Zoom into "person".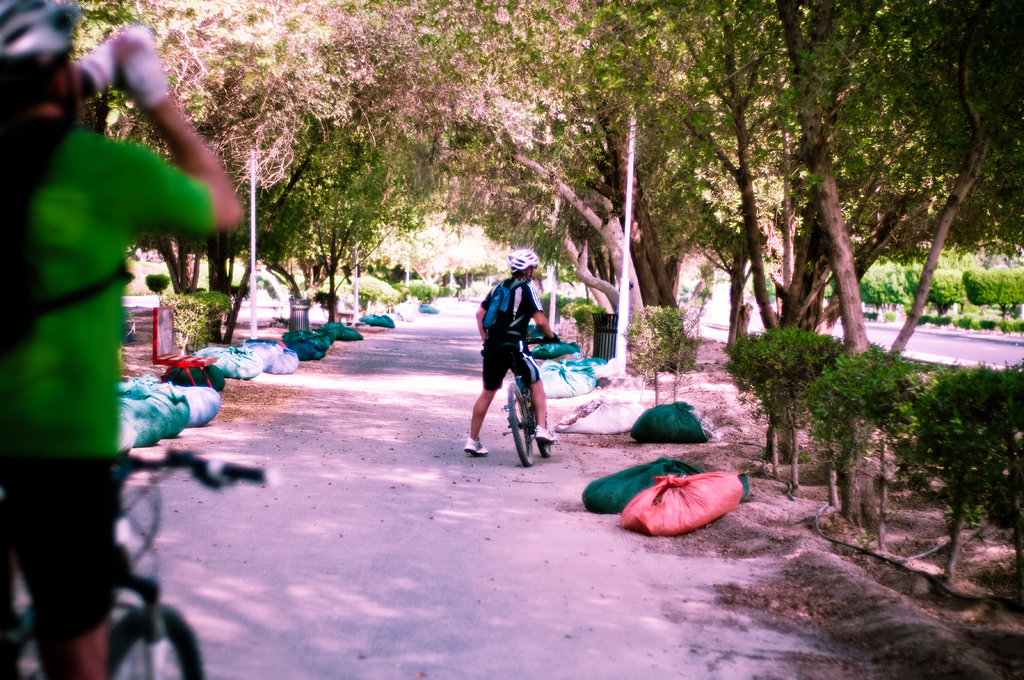
Zoom target: 470:237:557:461.
